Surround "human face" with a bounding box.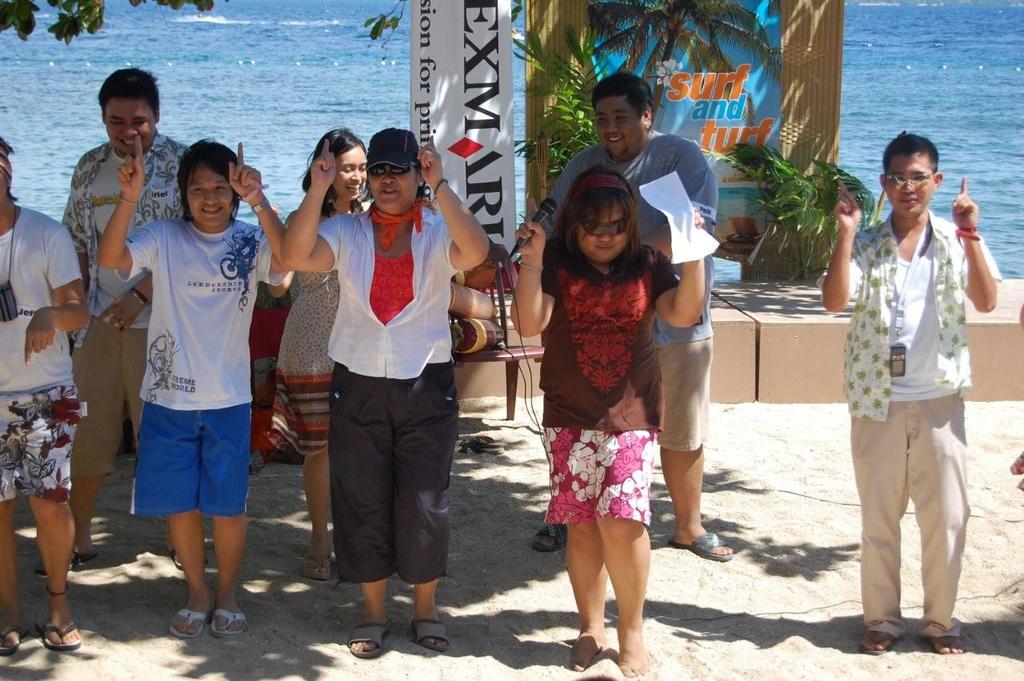
[left=103, top=95, right=153, bottom=152].
